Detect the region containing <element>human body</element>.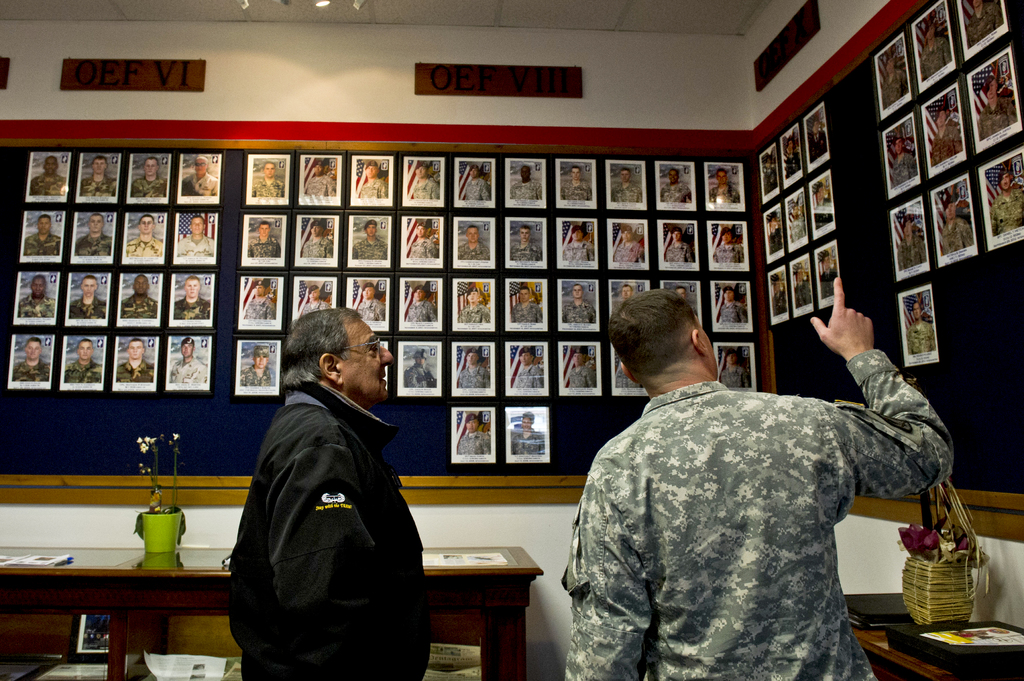
[129,234,161,255].
